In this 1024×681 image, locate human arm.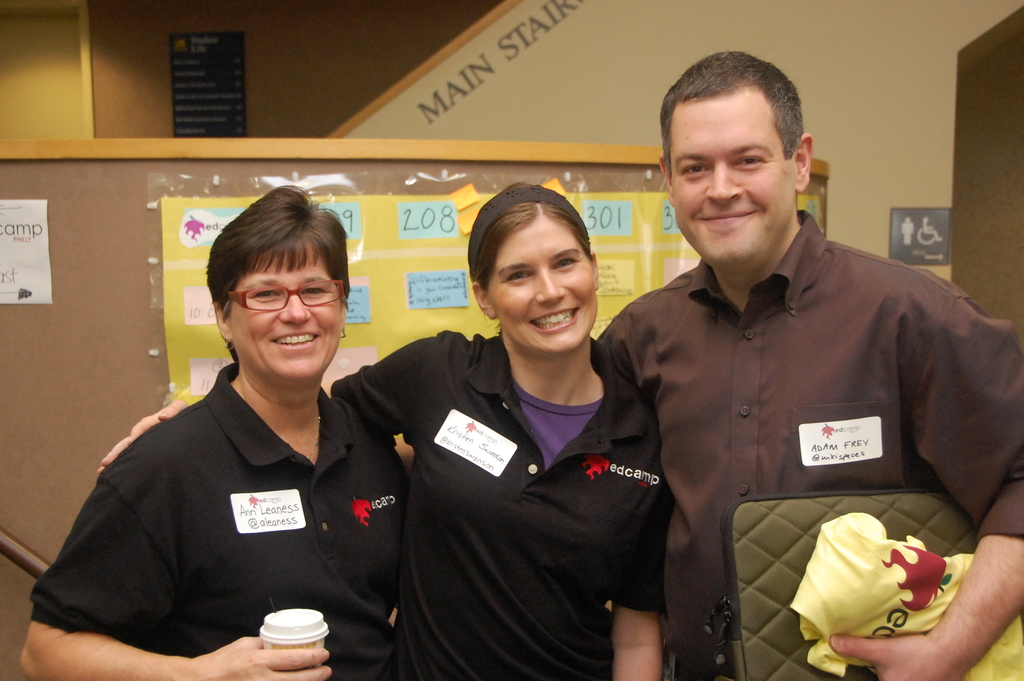
Bounding box: (356,409,422,474).
